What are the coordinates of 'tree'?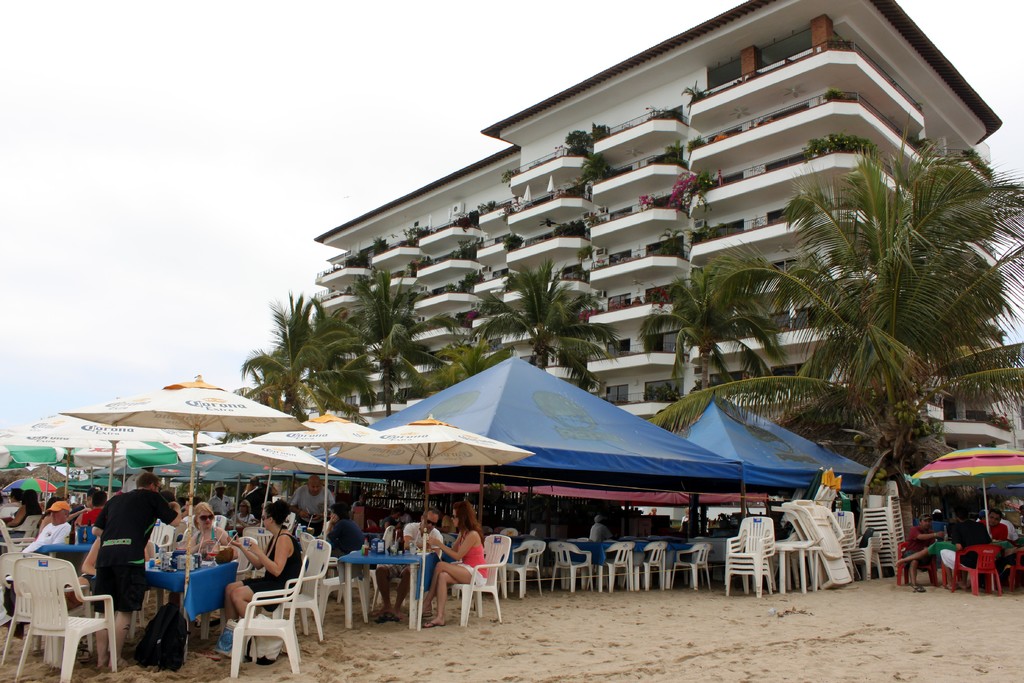
<region>840, 138, 1023, 480</region>.
